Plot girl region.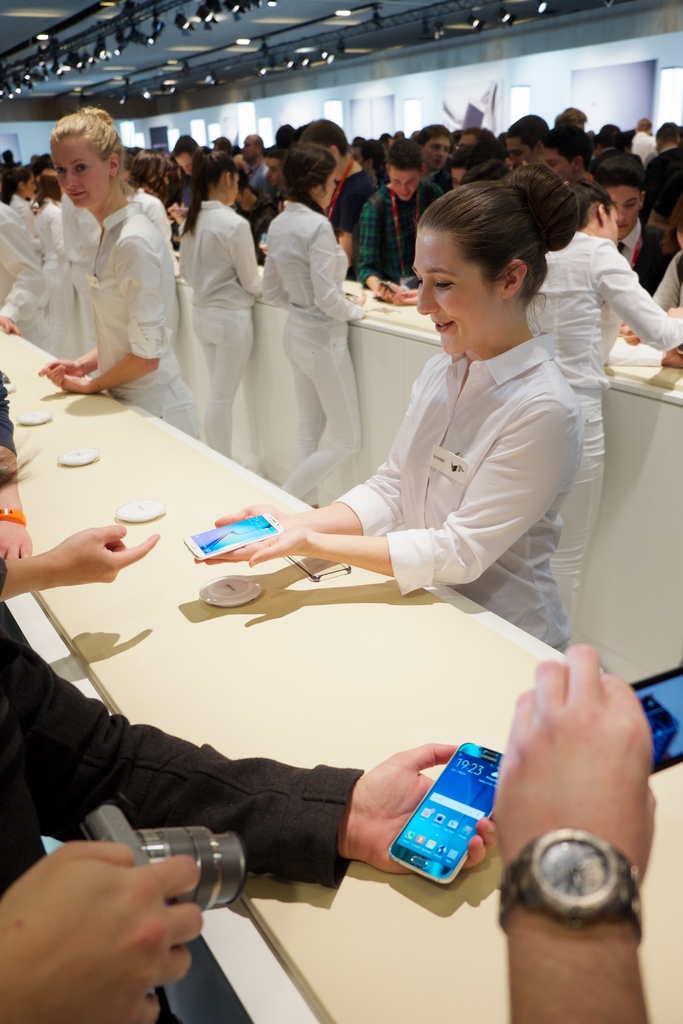
Plotted at {"x1": 259, "y1": 147, "x2": 378, "y2": 498}.
